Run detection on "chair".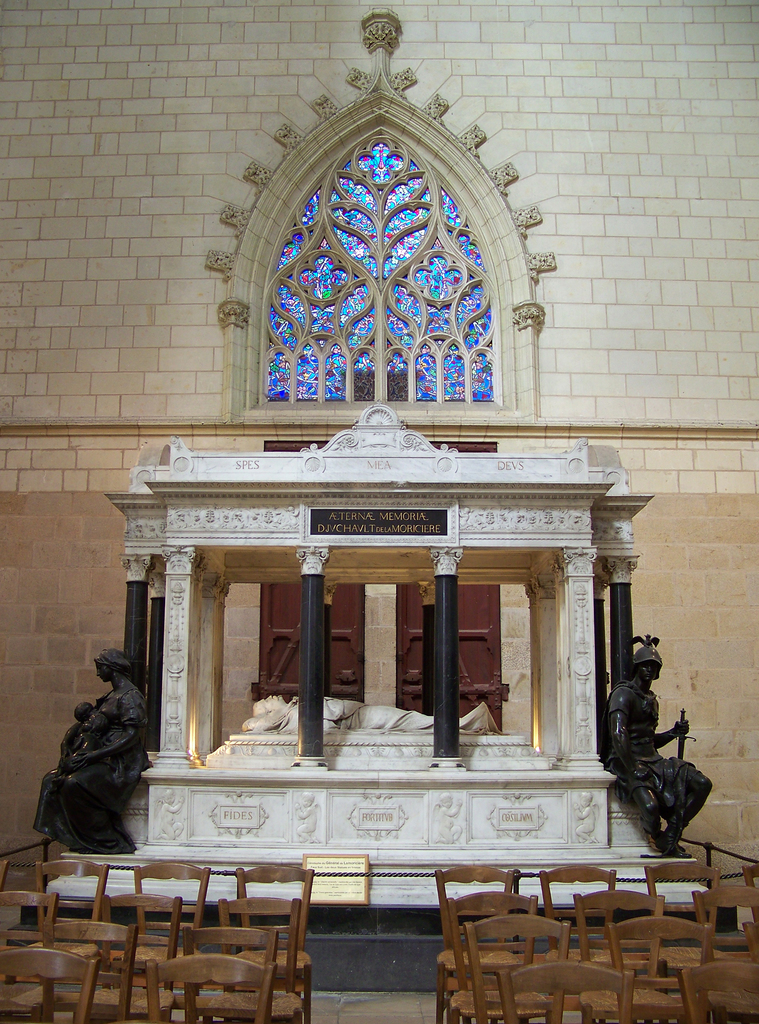
Result: rect(181, 927, 276, 1009).
